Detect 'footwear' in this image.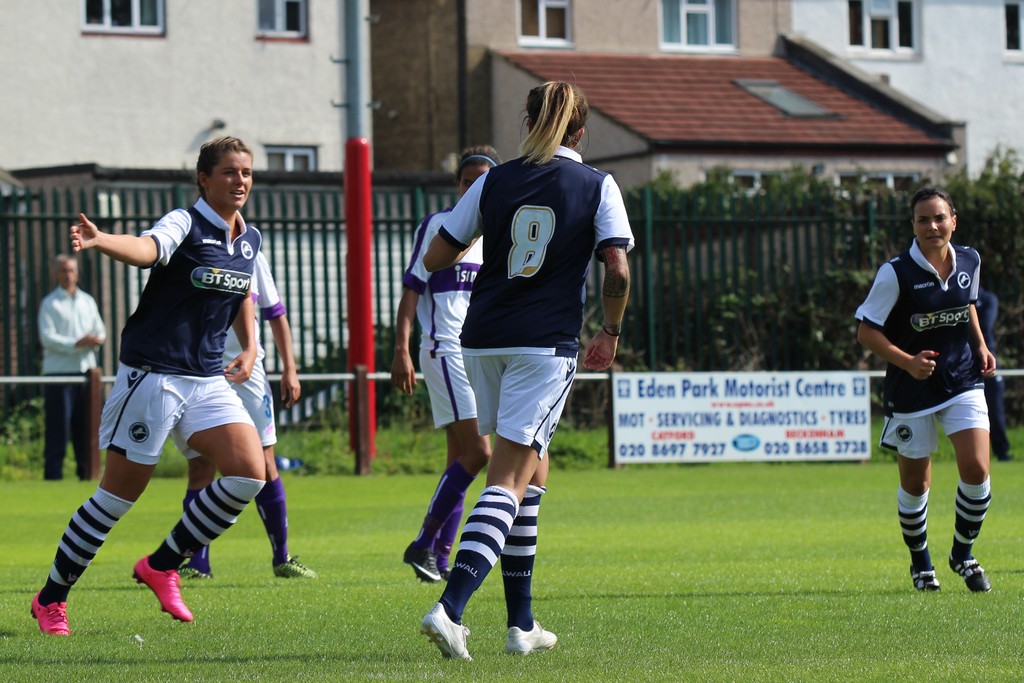
Detection: BBox(947, 547, 993, 593).
